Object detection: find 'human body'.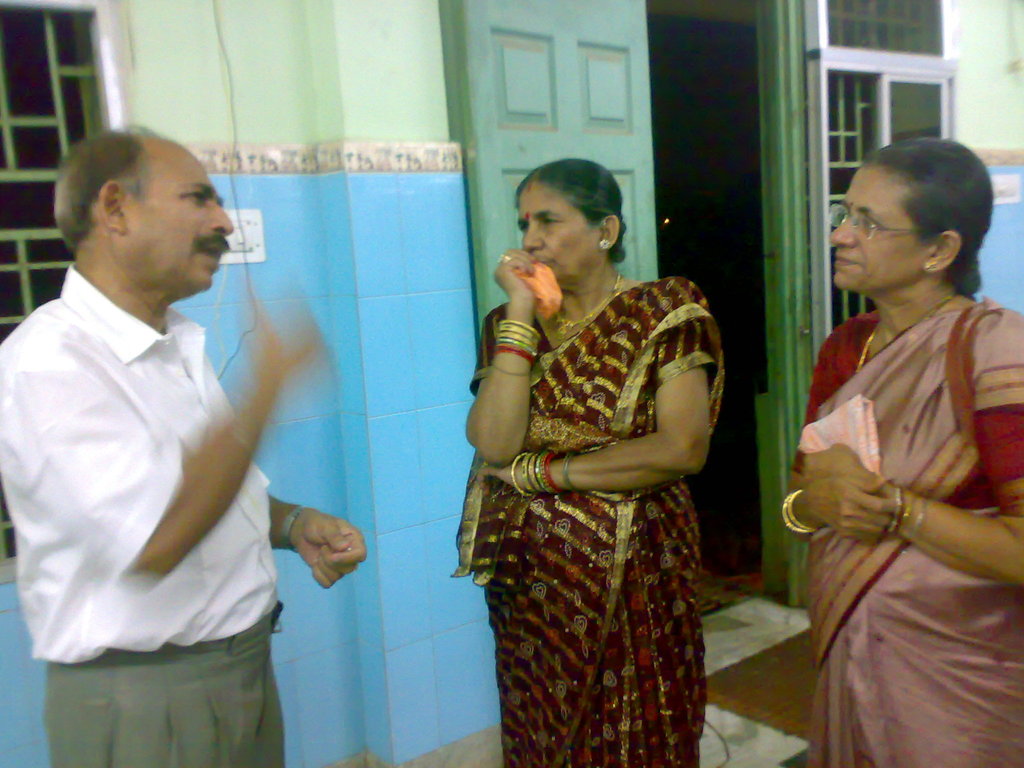
bbox=[0, 265, 369, 767].
